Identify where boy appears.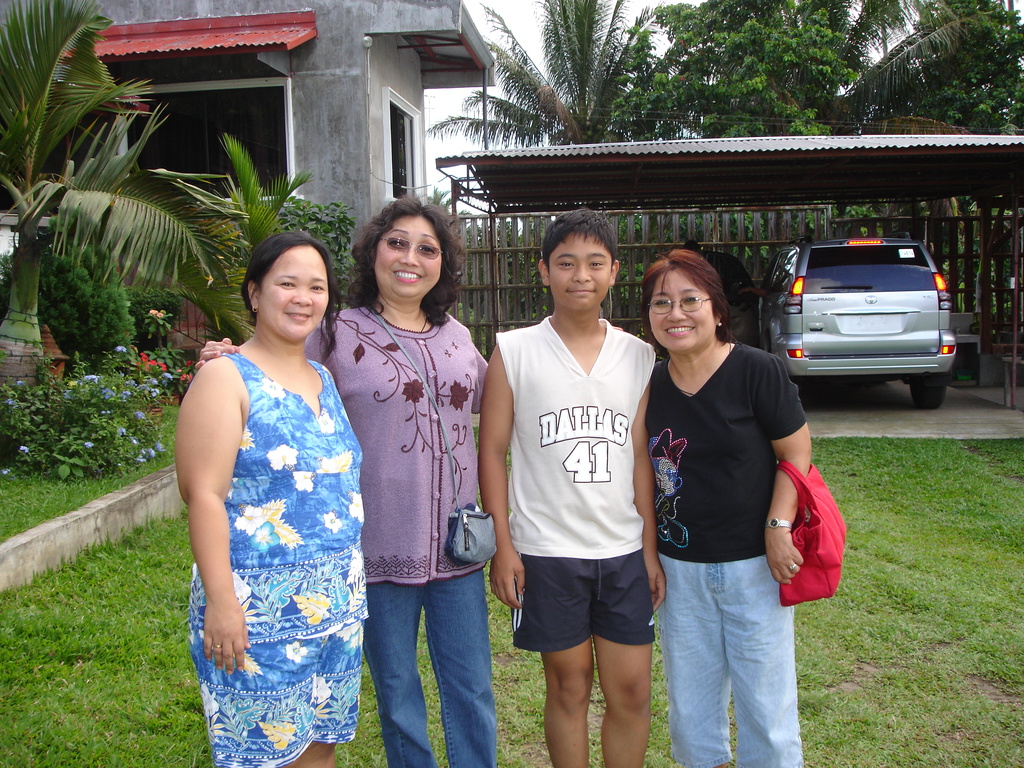
Appears at [x1=478, y1=208, x2=662, y2=767].
